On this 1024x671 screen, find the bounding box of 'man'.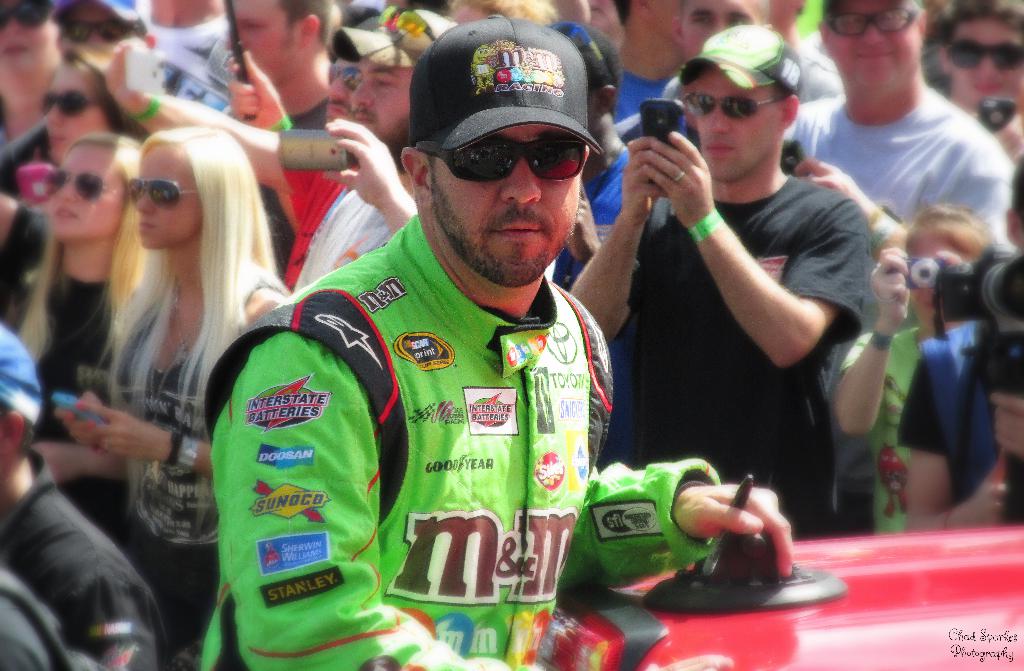
Bounding box: l=197, t=122, r=799, b=670.
